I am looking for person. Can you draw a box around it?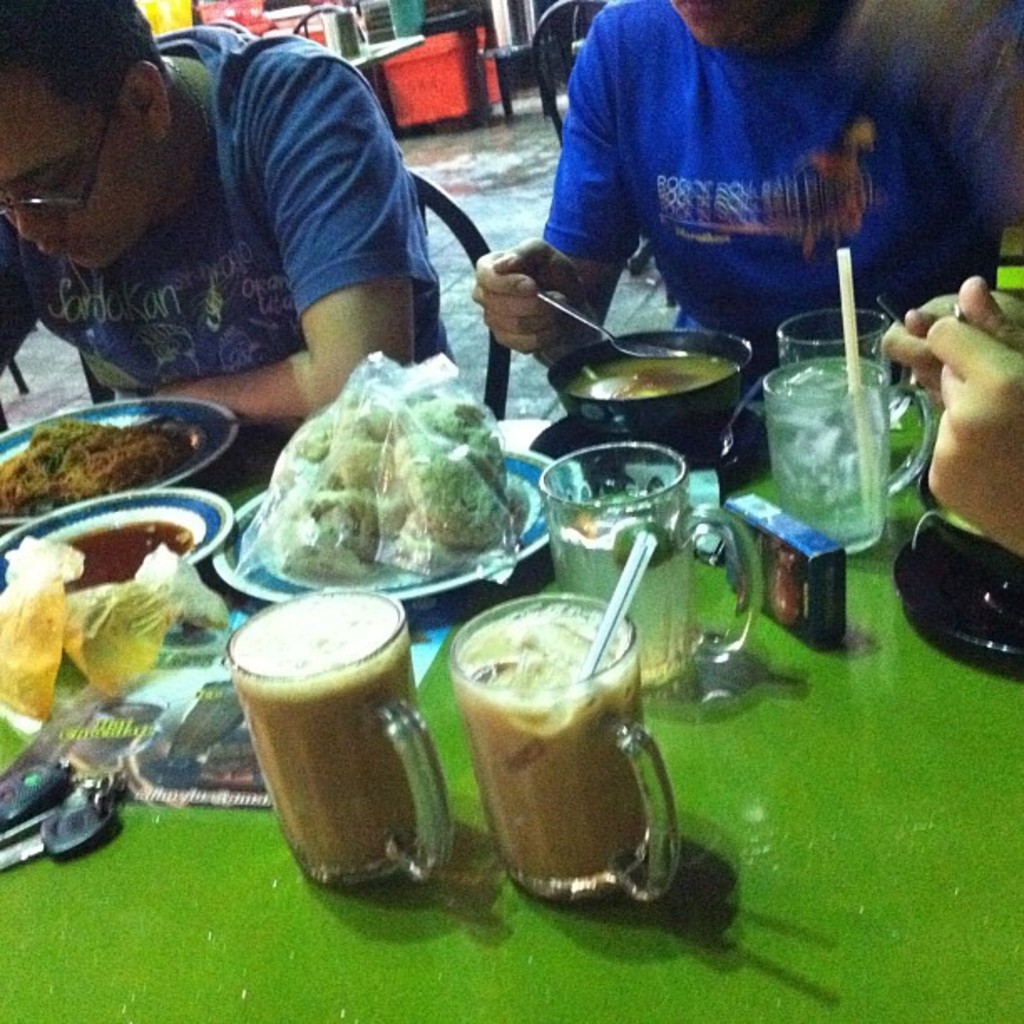
Sure, the bounding box is 0:0:465:485.
